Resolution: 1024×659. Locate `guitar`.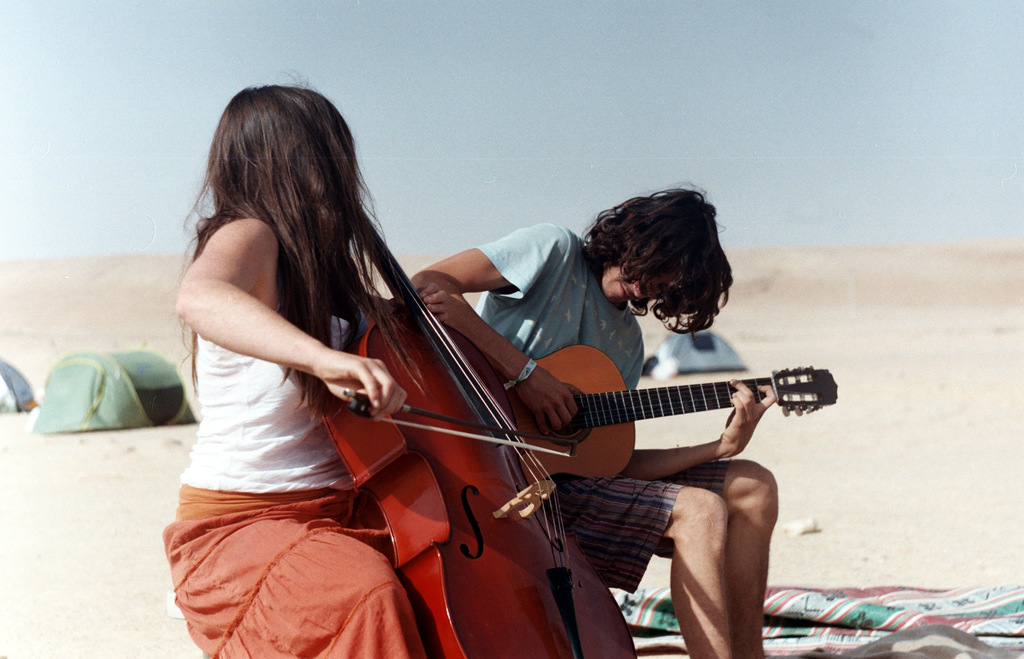
box(497, 342, 838, 489).
